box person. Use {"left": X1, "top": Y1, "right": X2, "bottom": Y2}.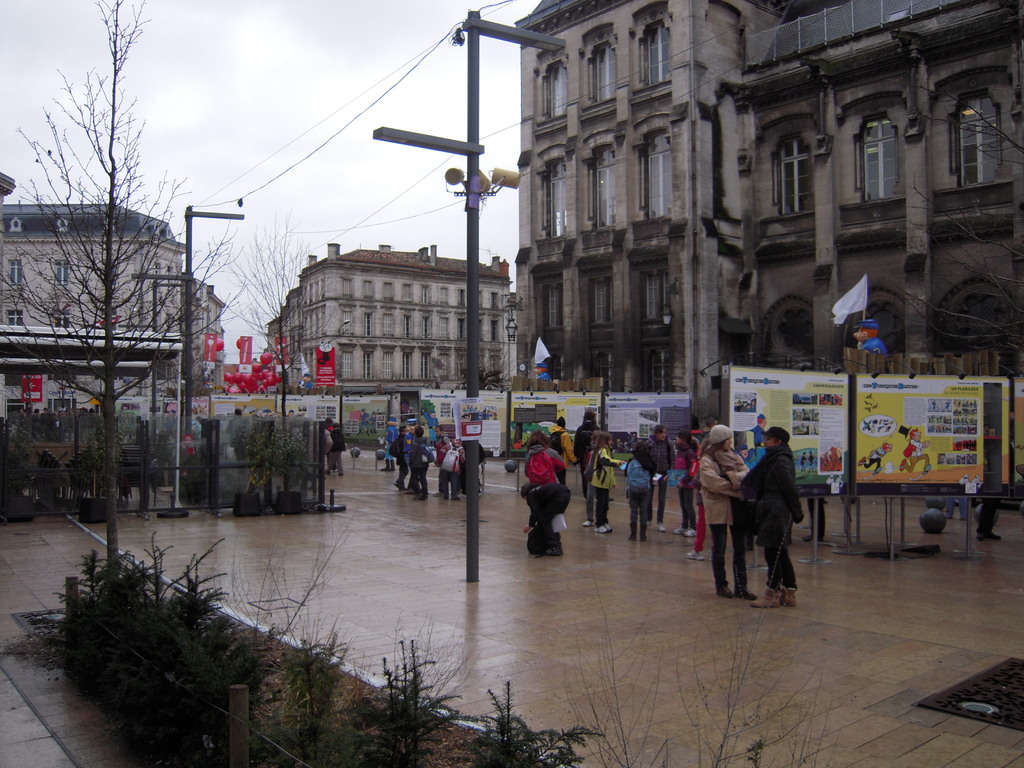
{"left": 696, "top": 423, "right": 758, "bottom": 598}.
